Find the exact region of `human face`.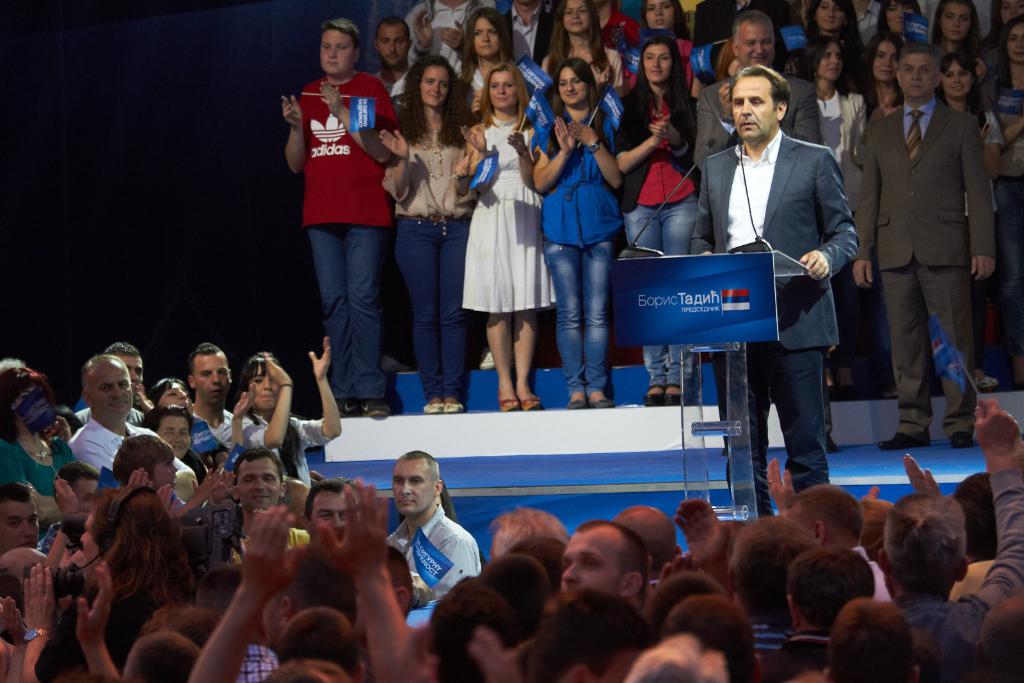
Exact region: (left=312, top=492, right=347, bottom=537).
